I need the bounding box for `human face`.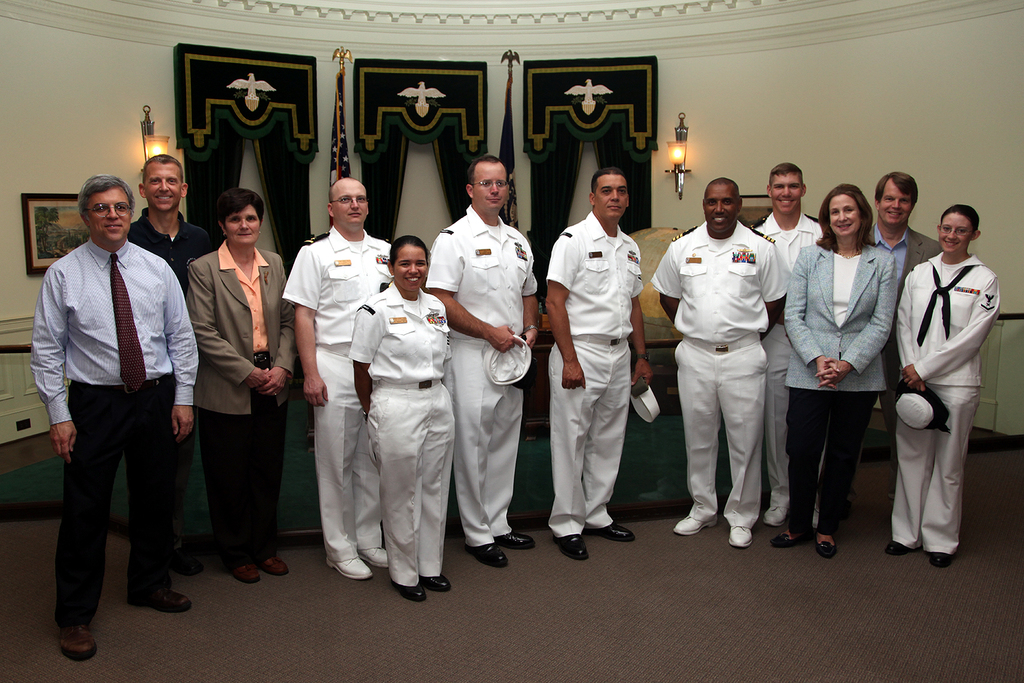
Here it is: box=[596, 176, 628, 222].
